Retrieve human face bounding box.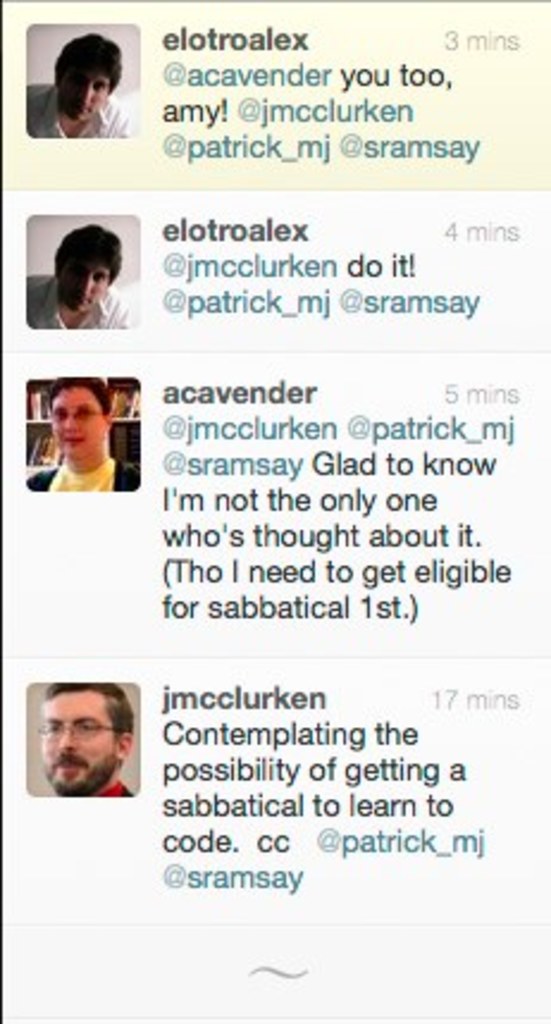
Bounding box: left=55, top=62, right=110, bottom=119.
